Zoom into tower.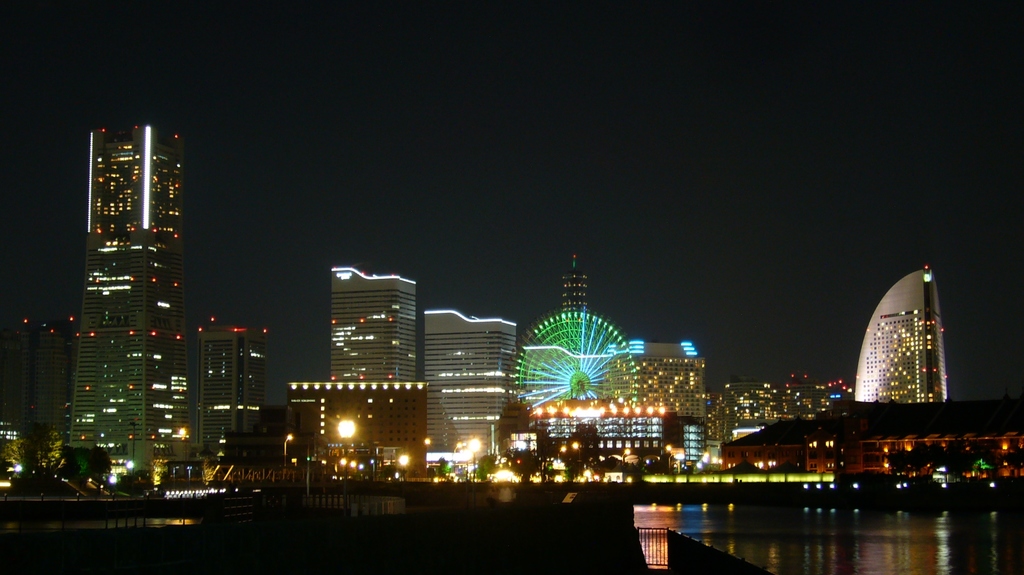
Zoom target: 861/260/952/404.
